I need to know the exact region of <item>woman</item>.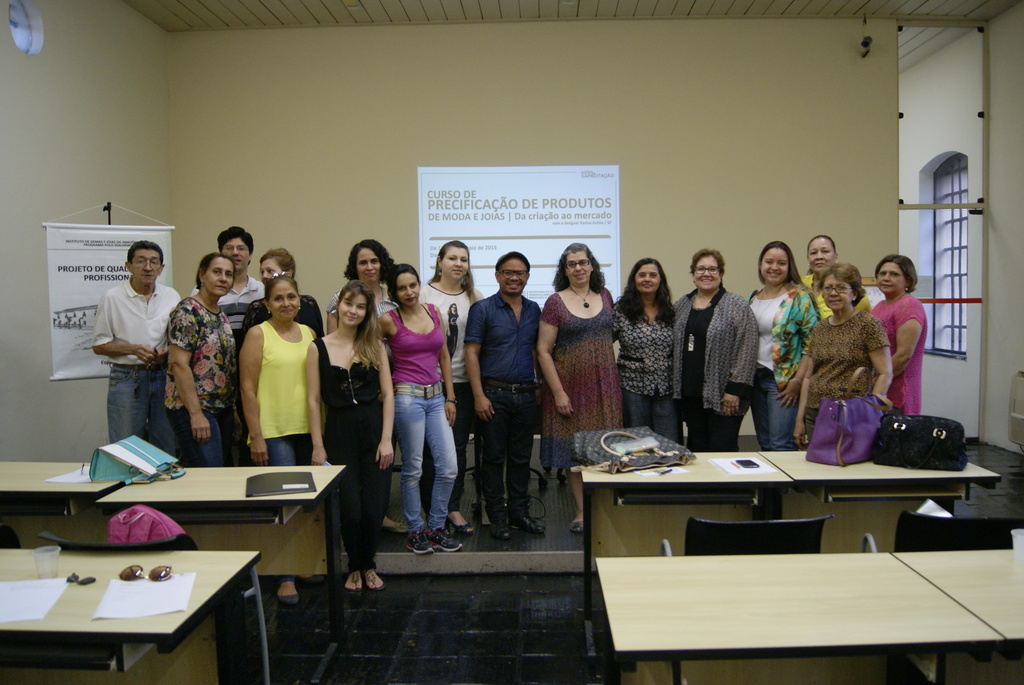
Region: <bbox>167, 253, 242, 468</bbox>.
